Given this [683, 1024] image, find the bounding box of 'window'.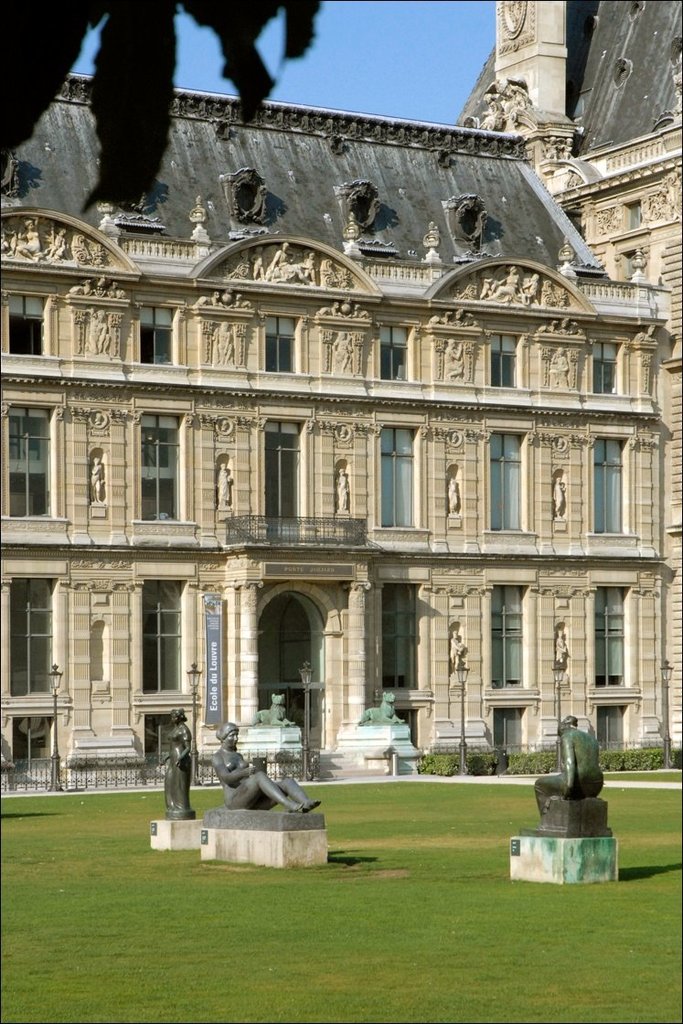
486:416:538:556.
